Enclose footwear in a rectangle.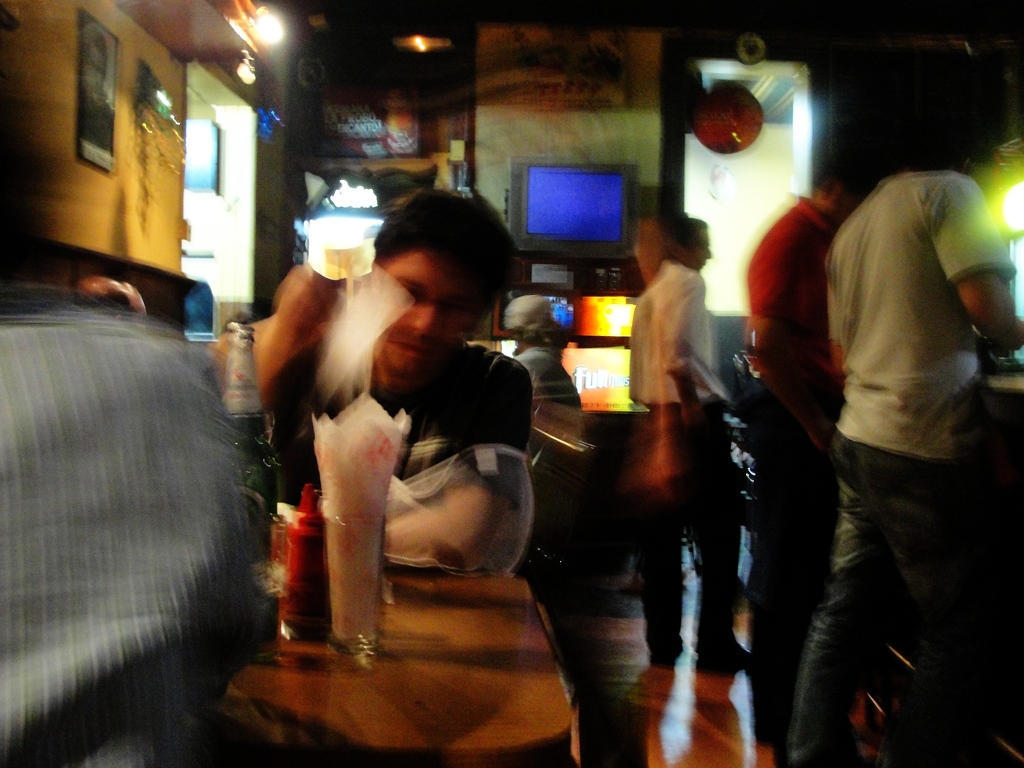
detection(650, 637, 676, 669).
